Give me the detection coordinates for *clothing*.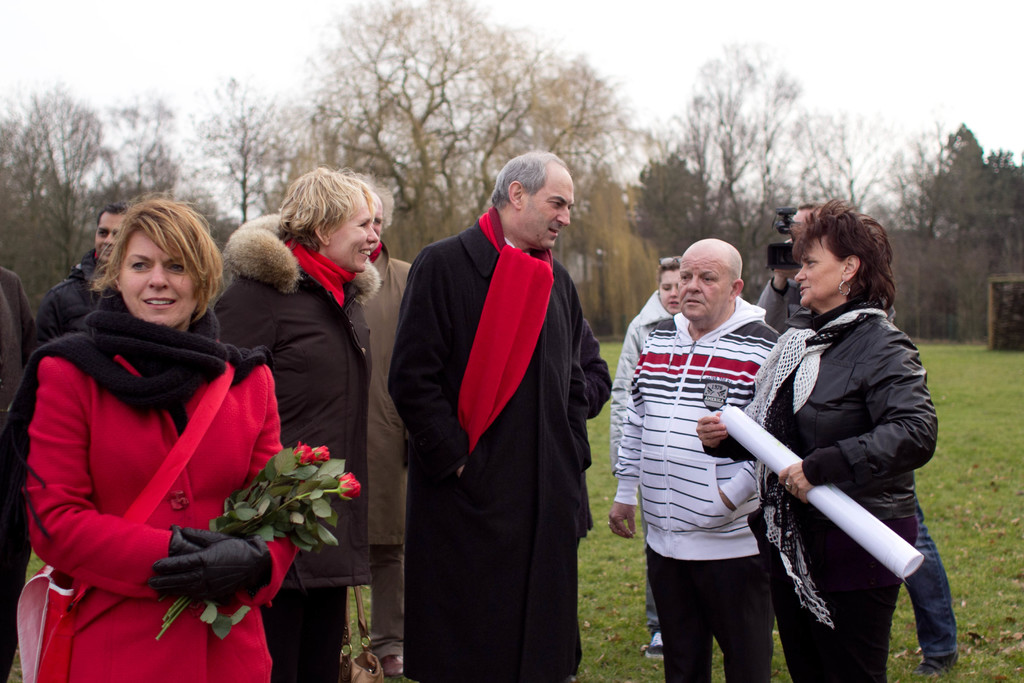
bbox(387, 206, 616, 682).
